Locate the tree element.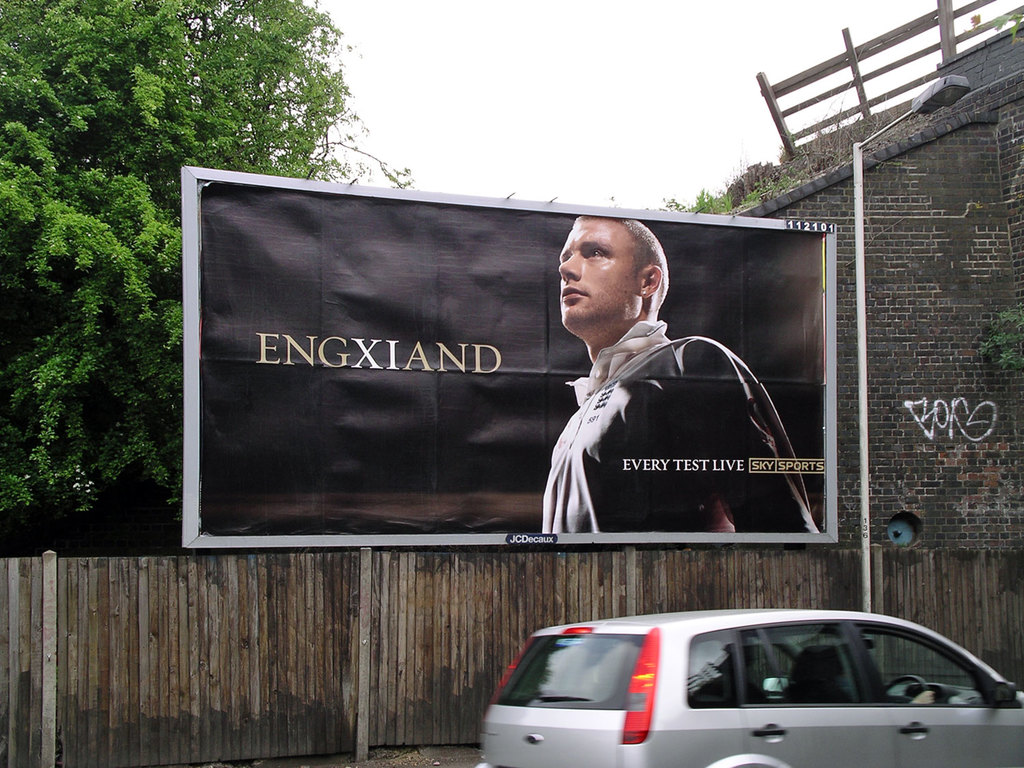
Element bbox: bbox(655, 129, 856, 235).
